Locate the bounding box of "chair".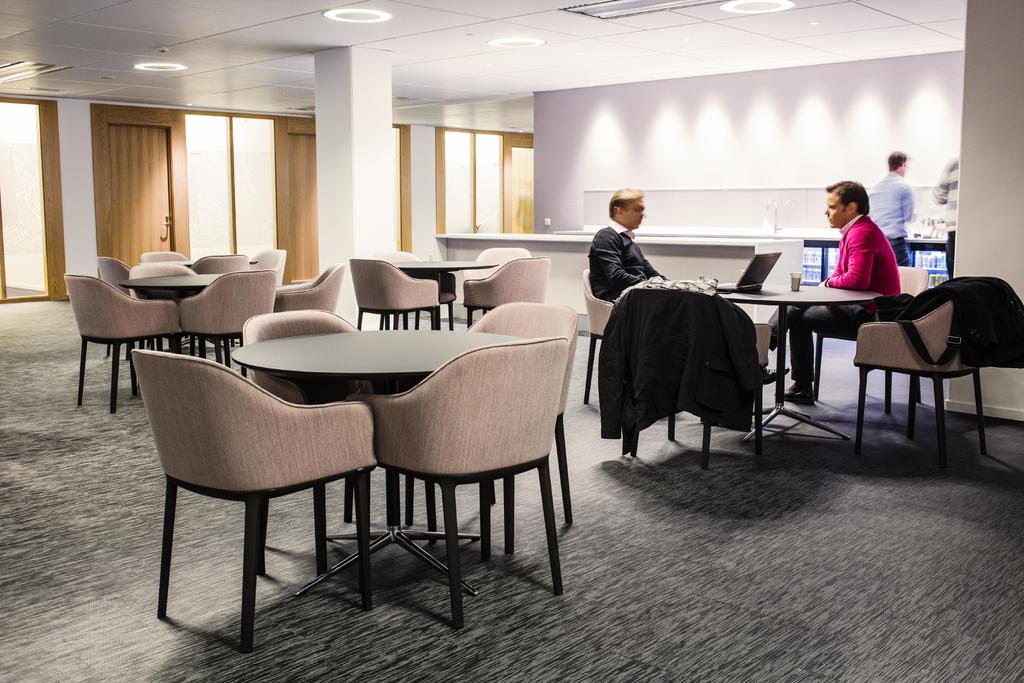
Bounding box: left=73, top=274, right=175, bottom=415.
